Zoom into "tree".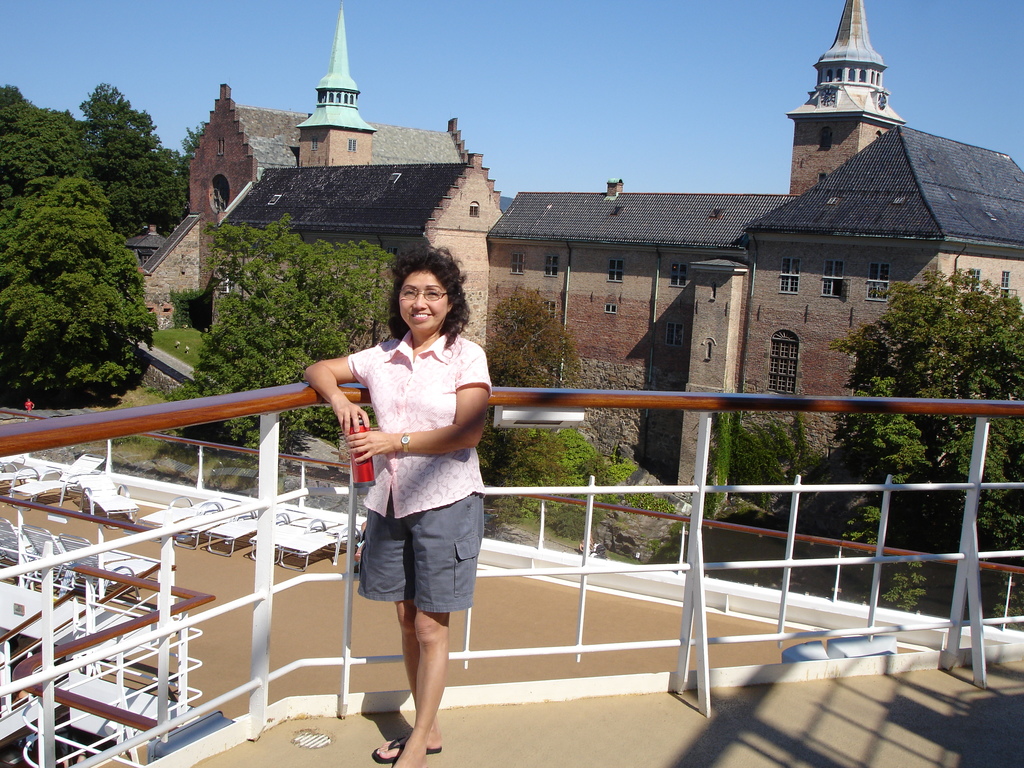
Zoom target: [left=513, top=422, right=663, bottom=540].
